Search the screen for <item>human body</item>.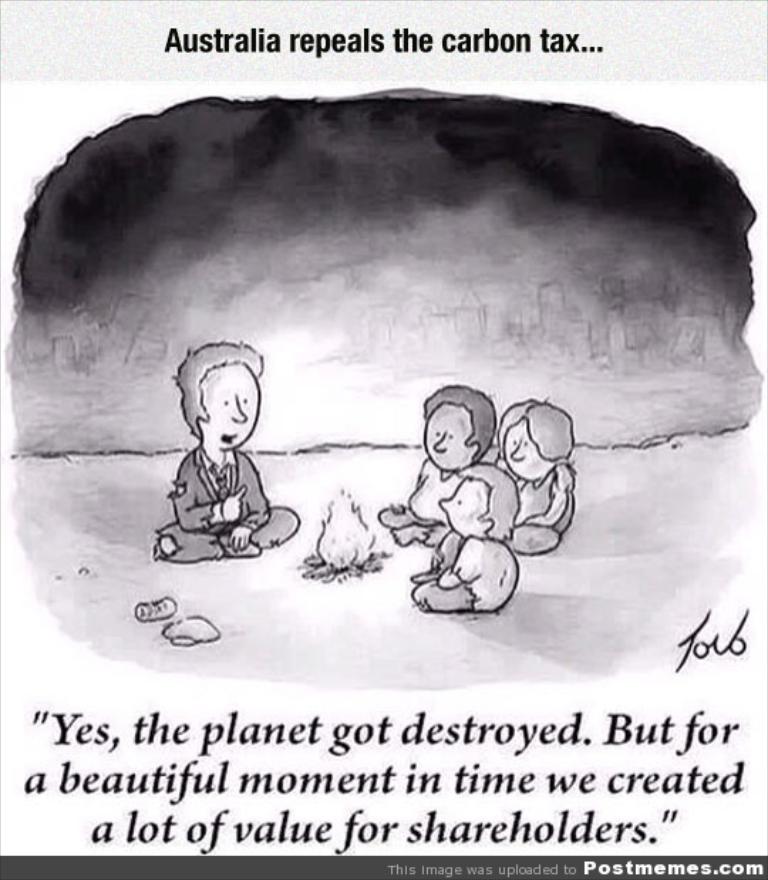
Found at <region>164, 338, 304, 564</region>.
